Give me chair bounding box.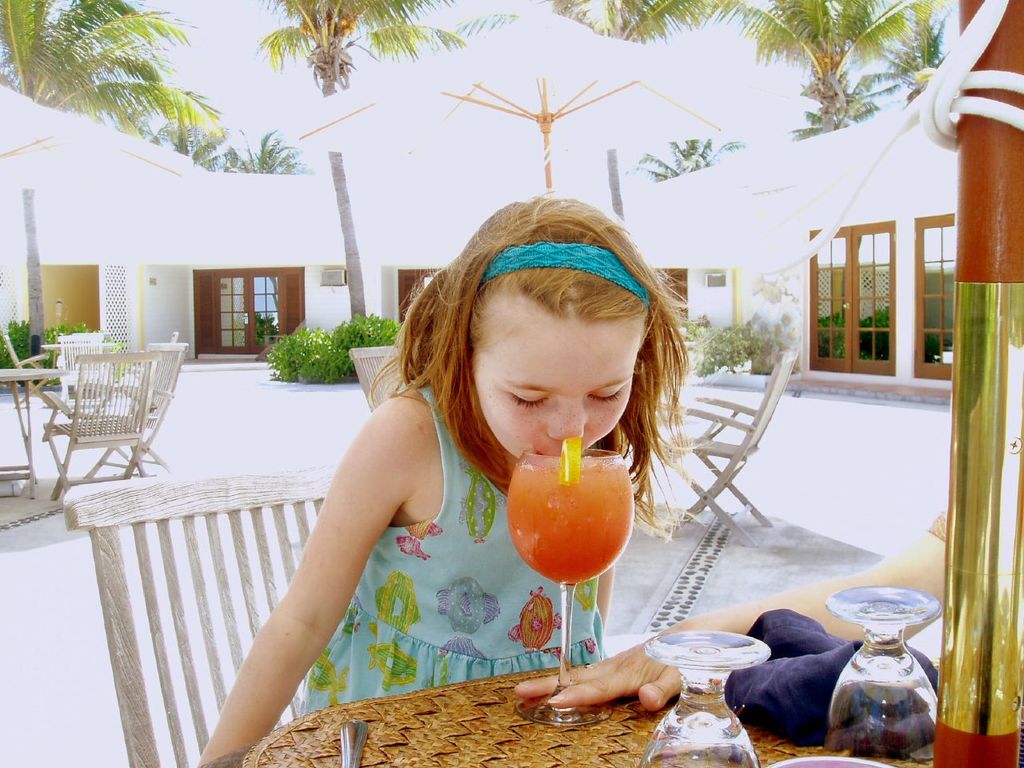
(349, 341, 410, 410).
